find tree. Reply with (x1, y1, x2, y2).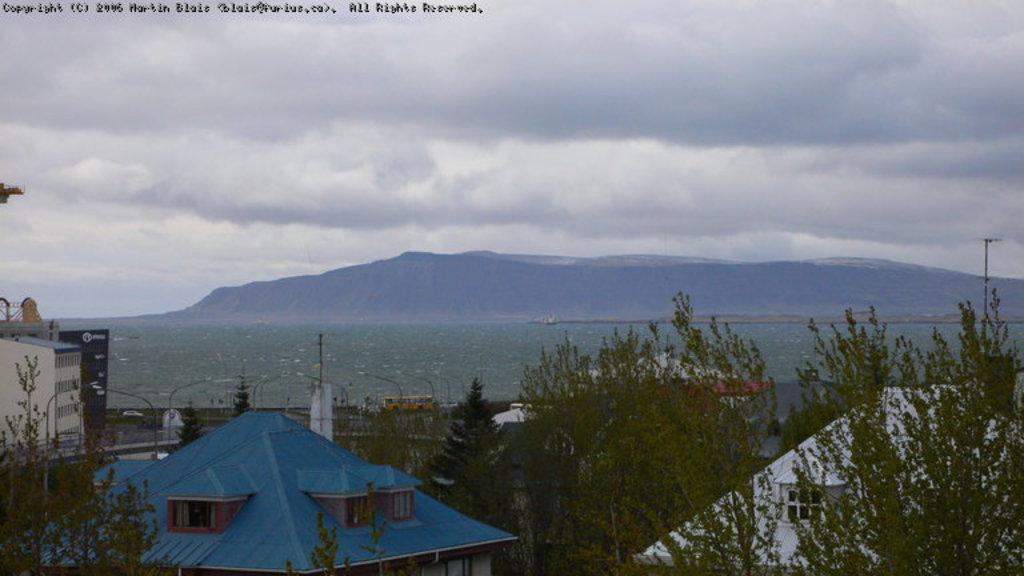
(283, 481, 391, 572).
